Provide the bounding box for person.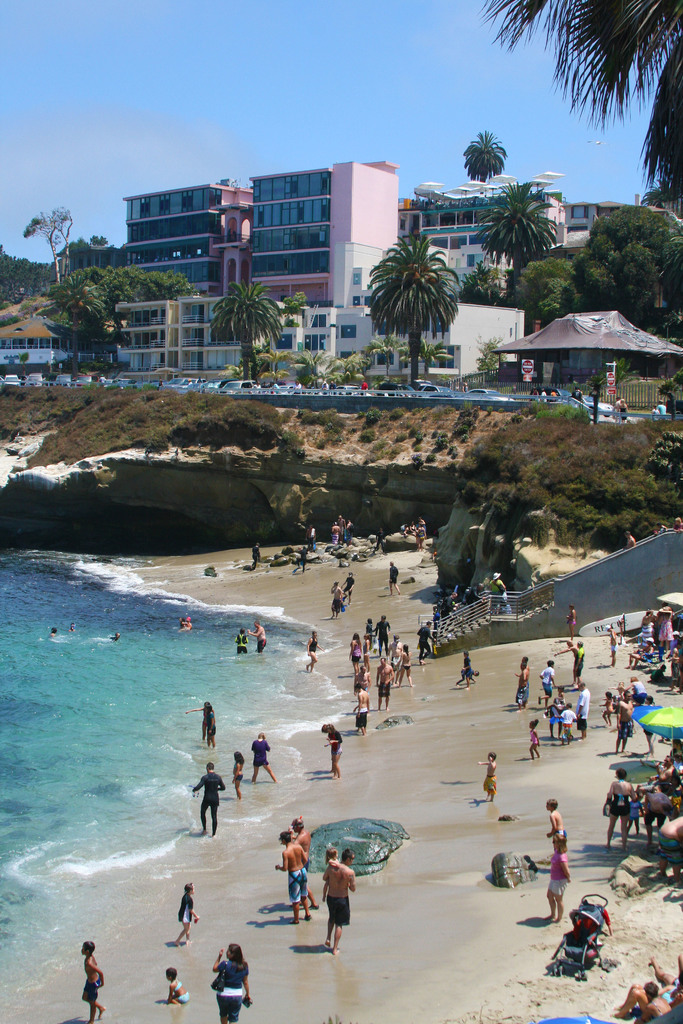
rect(566, 604, 575, 641).
